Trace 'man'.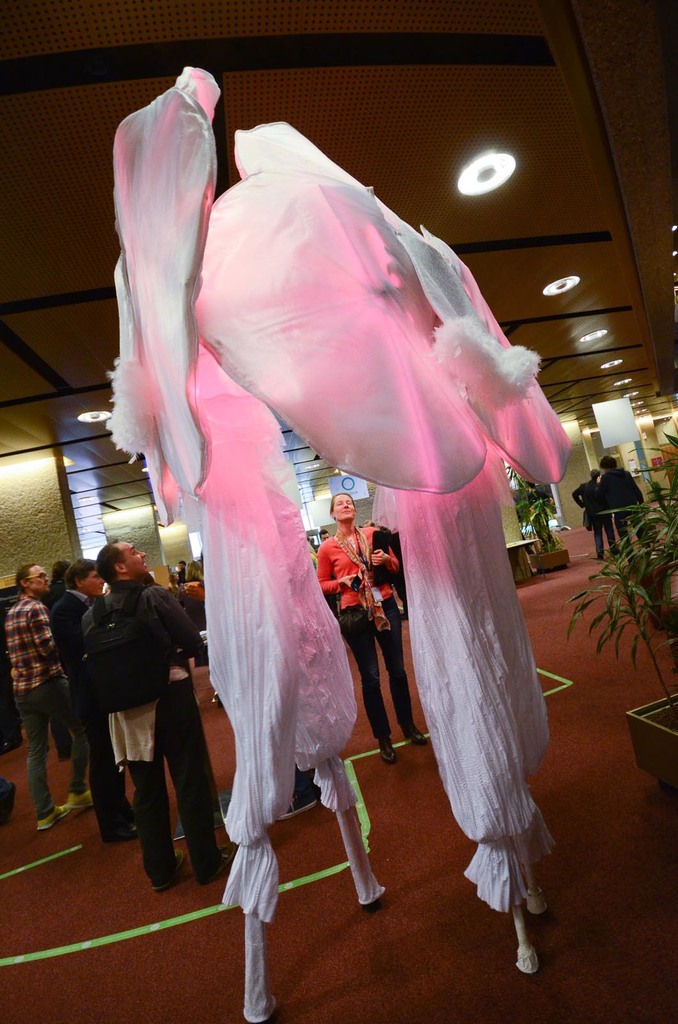
Traced to [572,463,625,554].
